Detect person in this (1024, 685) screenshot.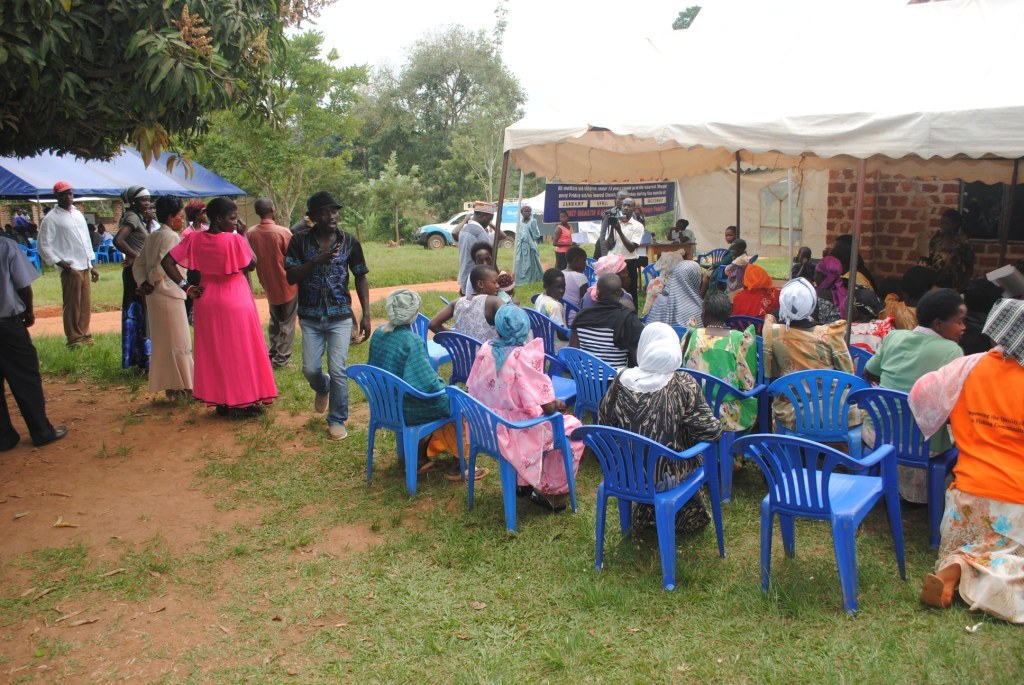
Detection: [728,263,781,323].
